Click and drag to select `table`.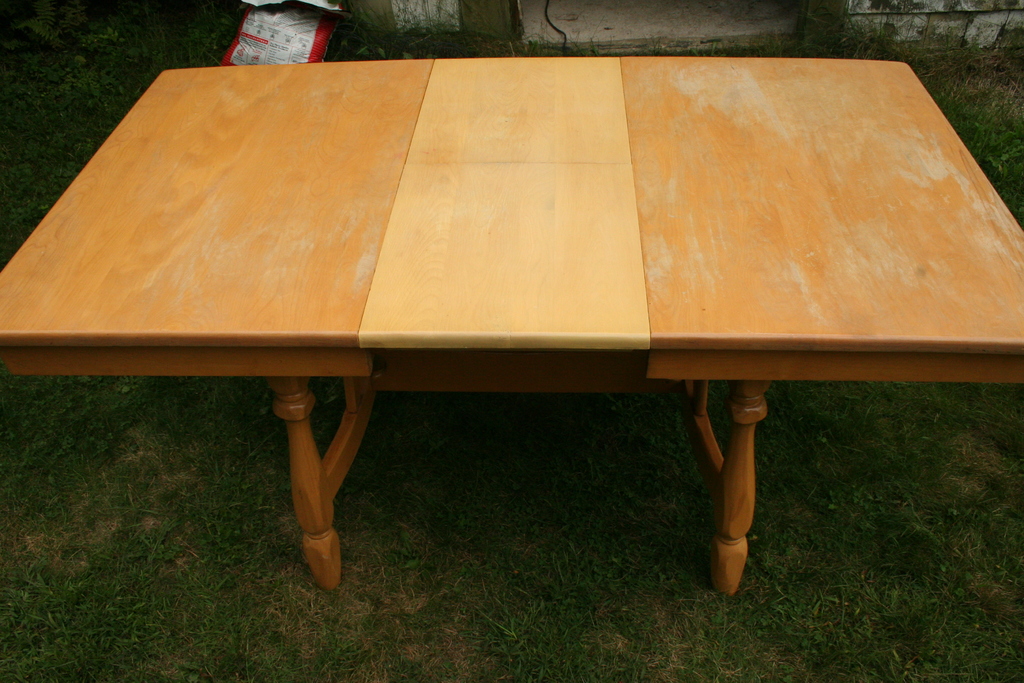
Selection: (0,57,1023,586).
